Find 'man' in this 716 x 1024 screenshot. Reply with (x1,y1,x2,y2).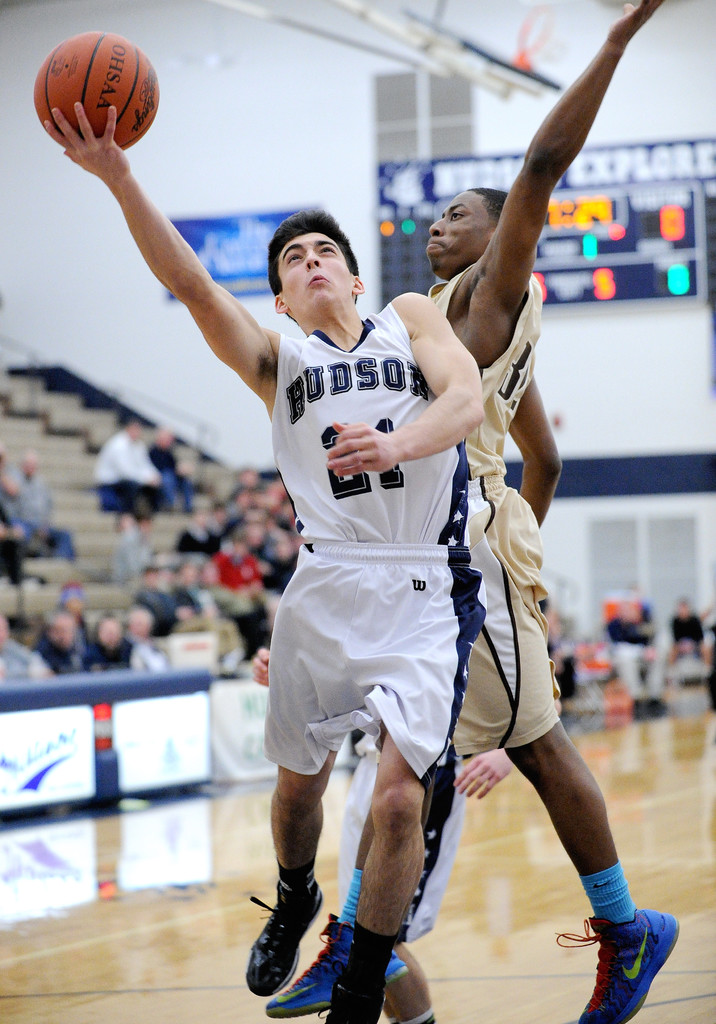
(84,420,161,540).
